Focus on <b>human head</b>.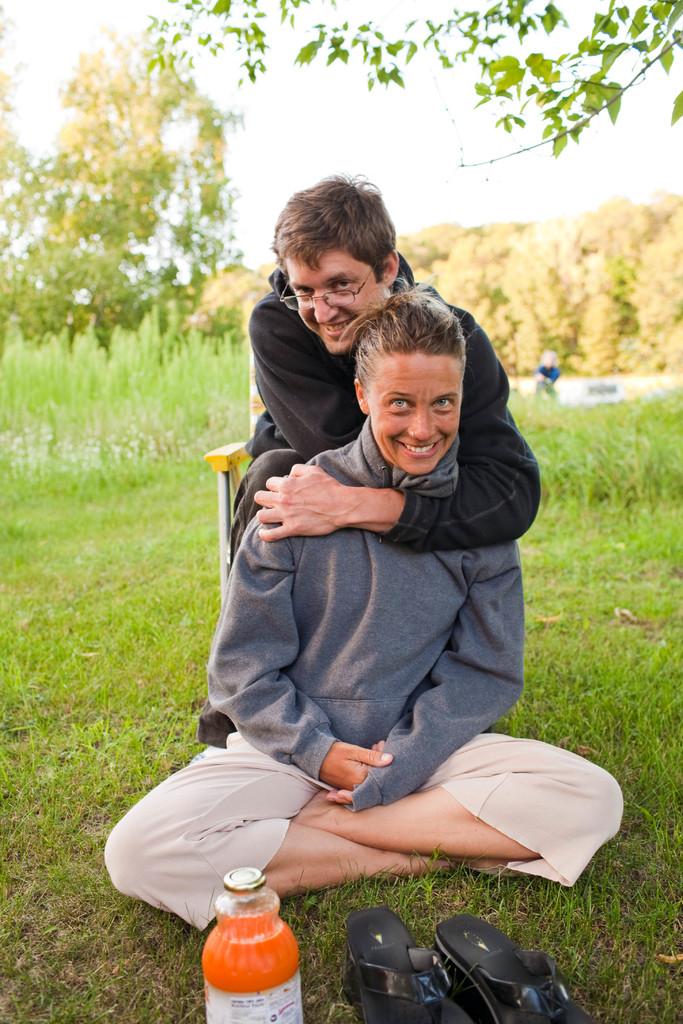
Focused at (left=350, top=309, right=466, bottom=477).
